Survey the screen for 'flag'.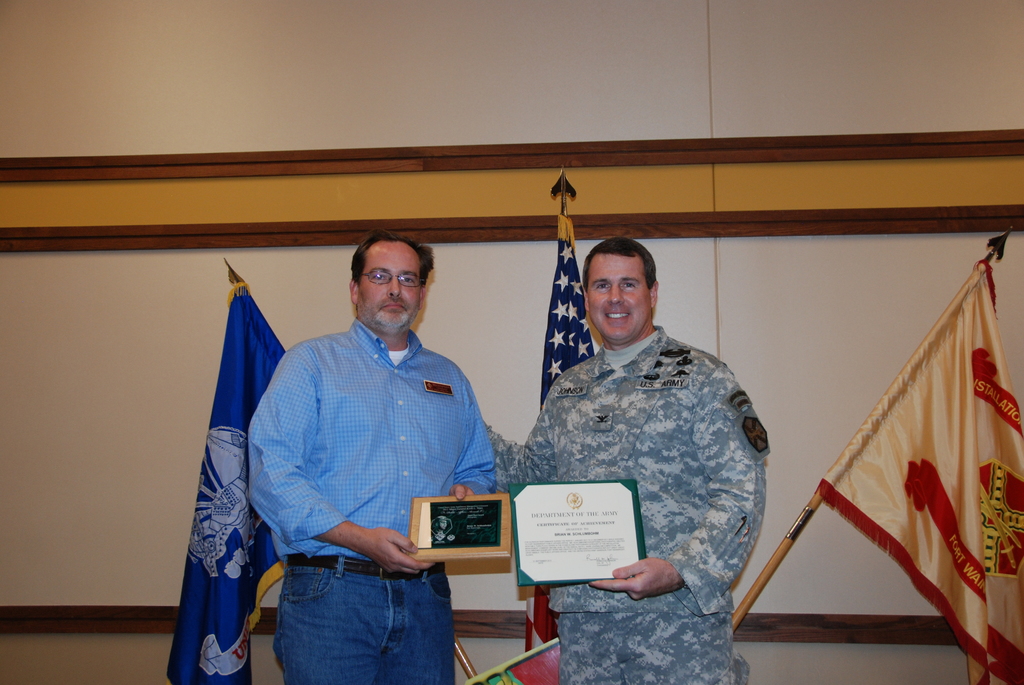
Survey found: bbox(189, 274, 285, 597).
